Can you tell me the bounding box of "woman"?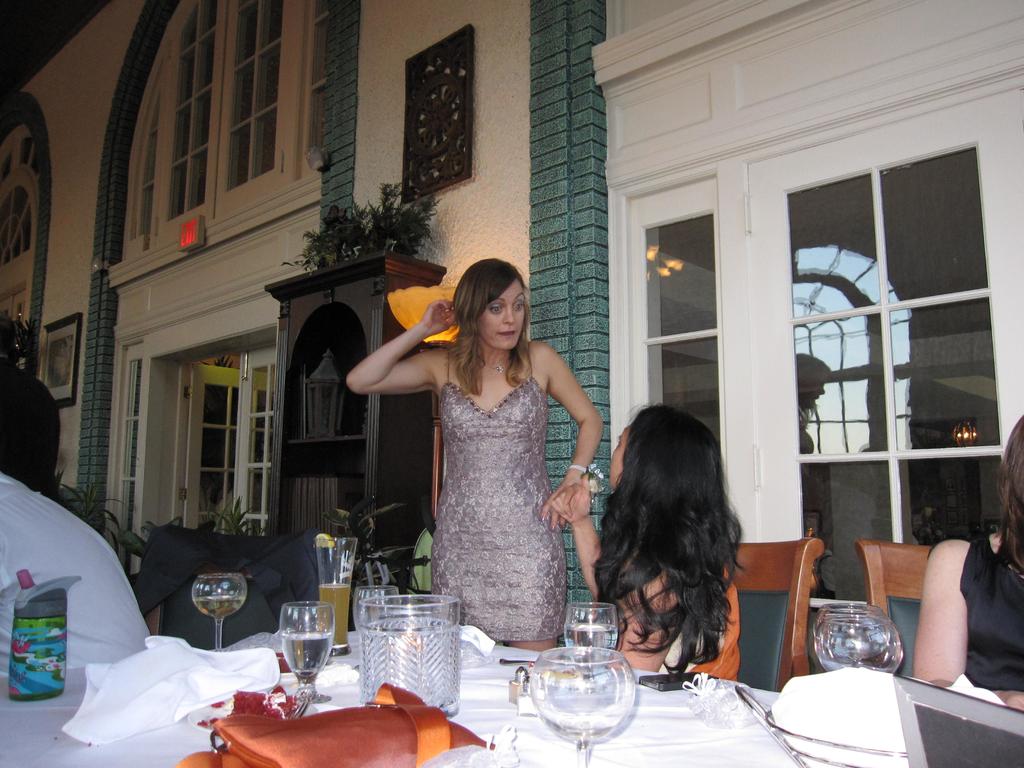
bbox(913, 417, 1023, 712).
